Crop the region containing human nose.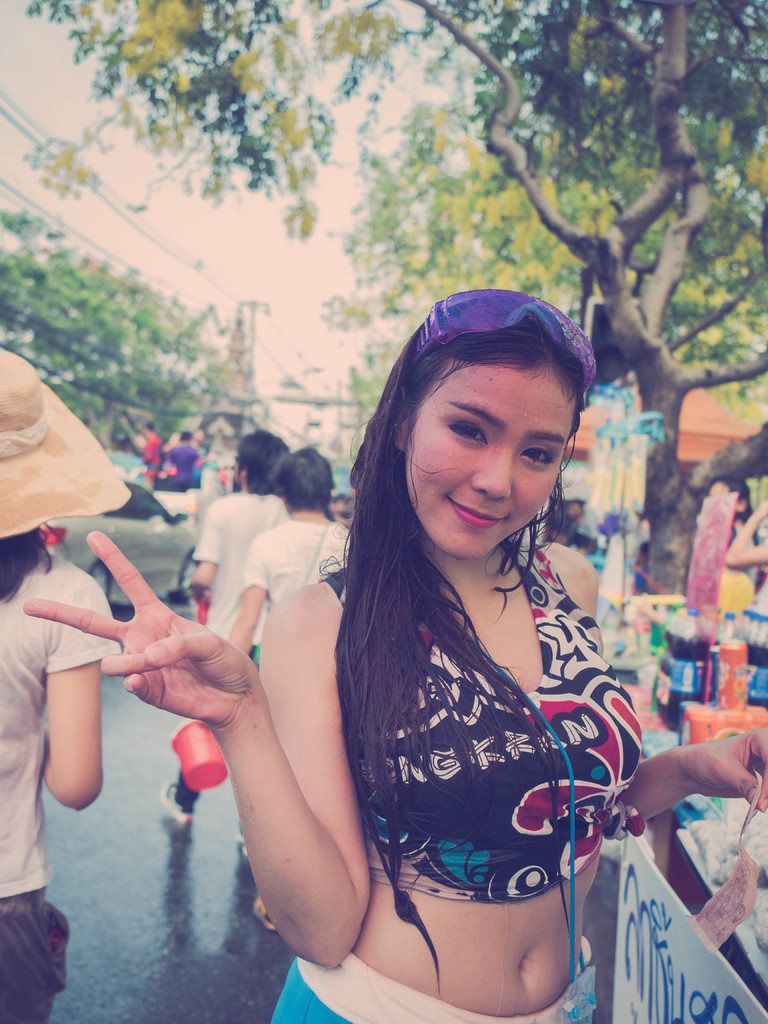
Crop region: 468:442:513:491.
